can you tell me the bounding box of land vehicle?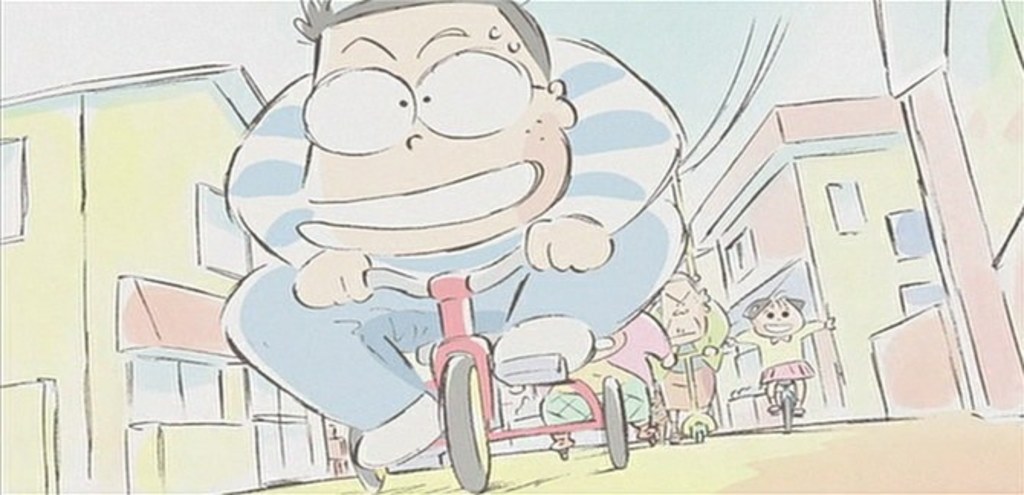
{"x1": 246, "y1": 228, "x2": 679, "y2": 475}.
